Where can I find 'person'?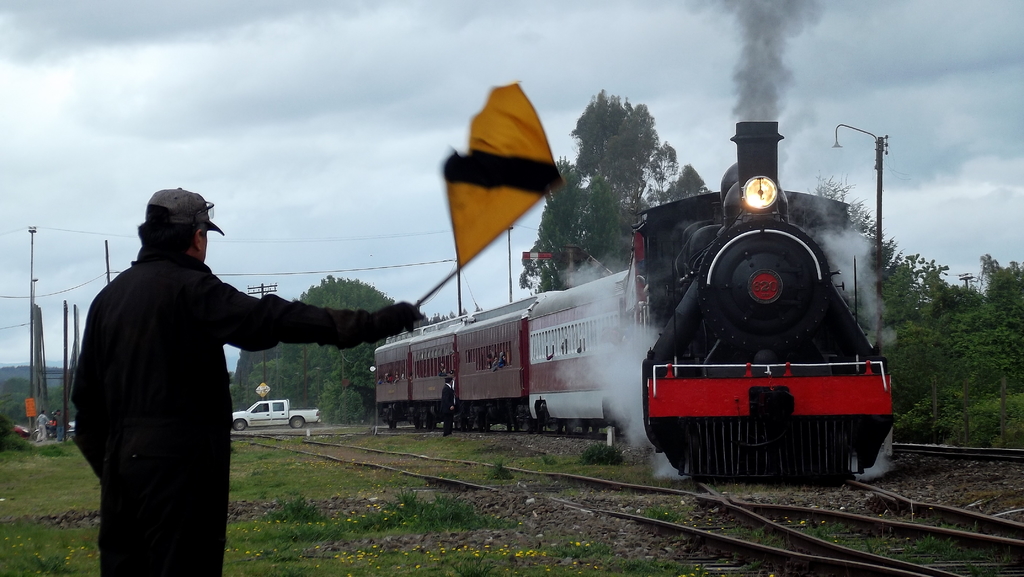
You can find it at bbox=(439, 375, 456, 433).
